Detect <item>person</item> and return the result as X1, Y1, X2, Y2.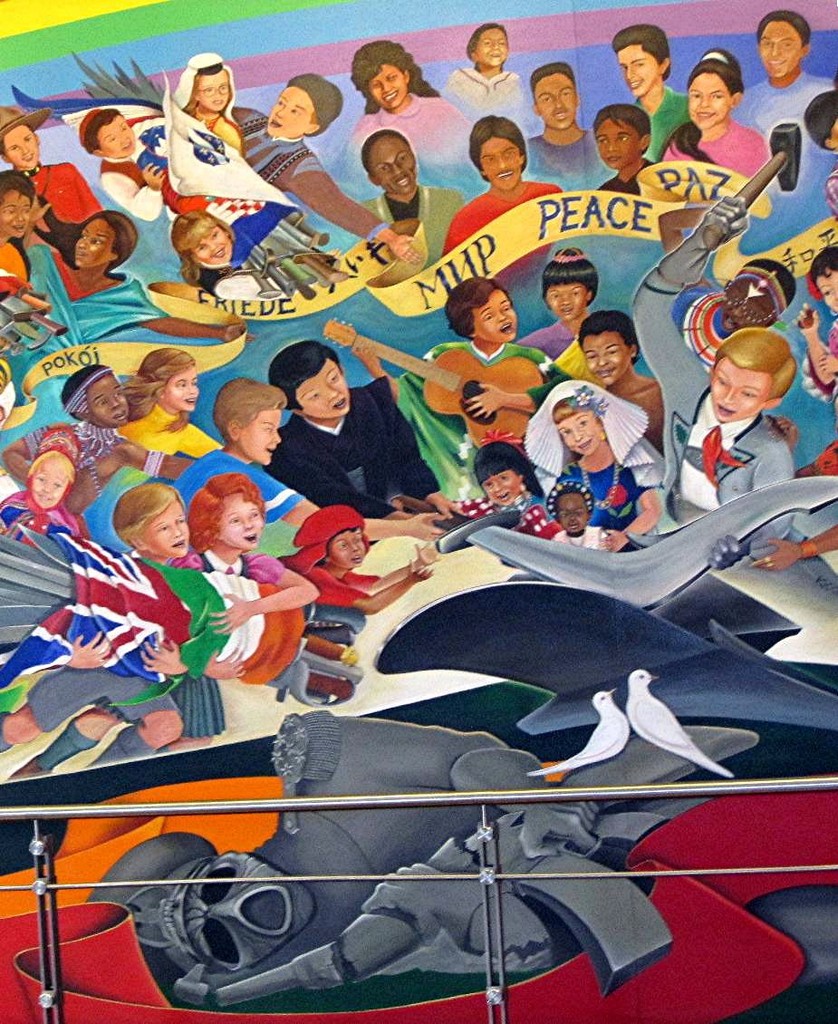
440, 13, 539, 109.
